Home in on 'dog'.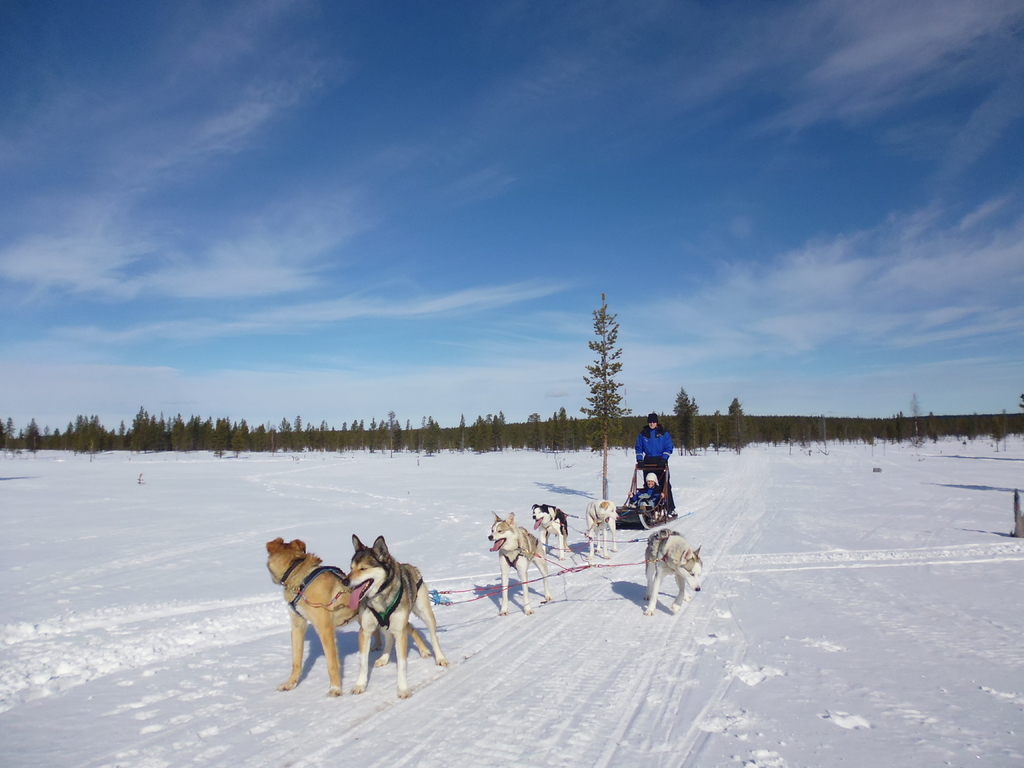
Homed in at Rect(641, 531, 702, 615).
